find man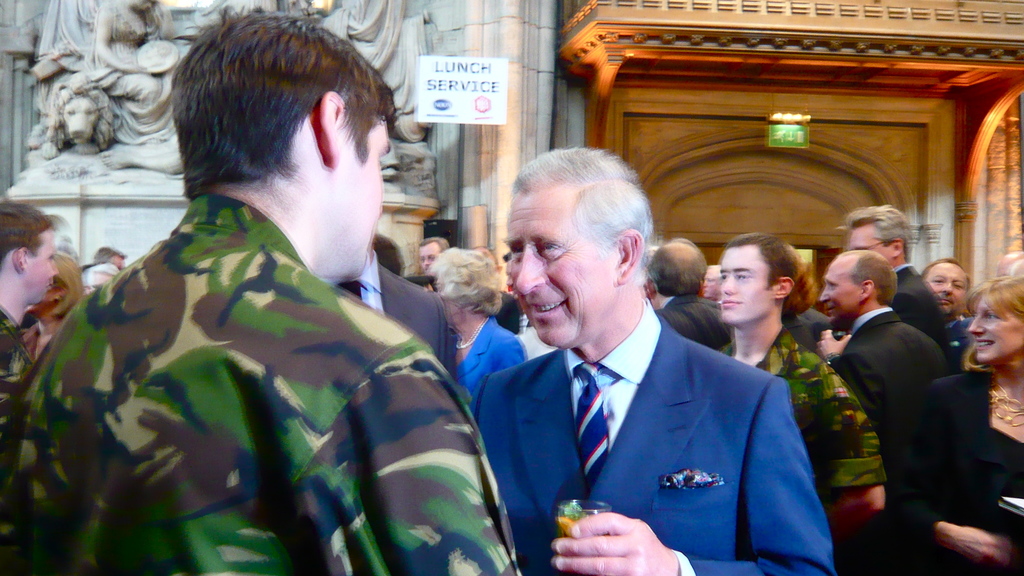
[836,200,956,368]
